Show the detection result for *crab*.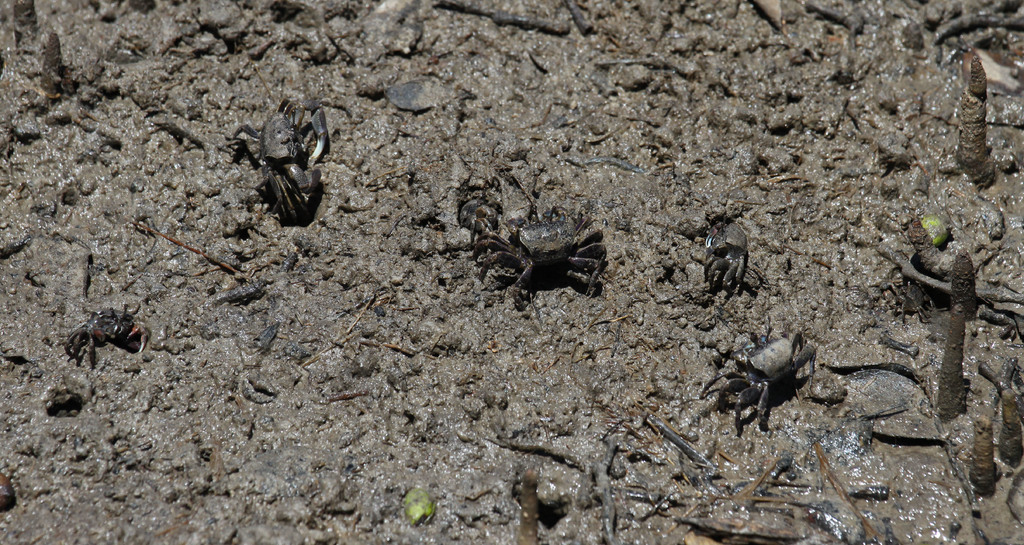
left=63, top=304, right=156, bottom=370.
